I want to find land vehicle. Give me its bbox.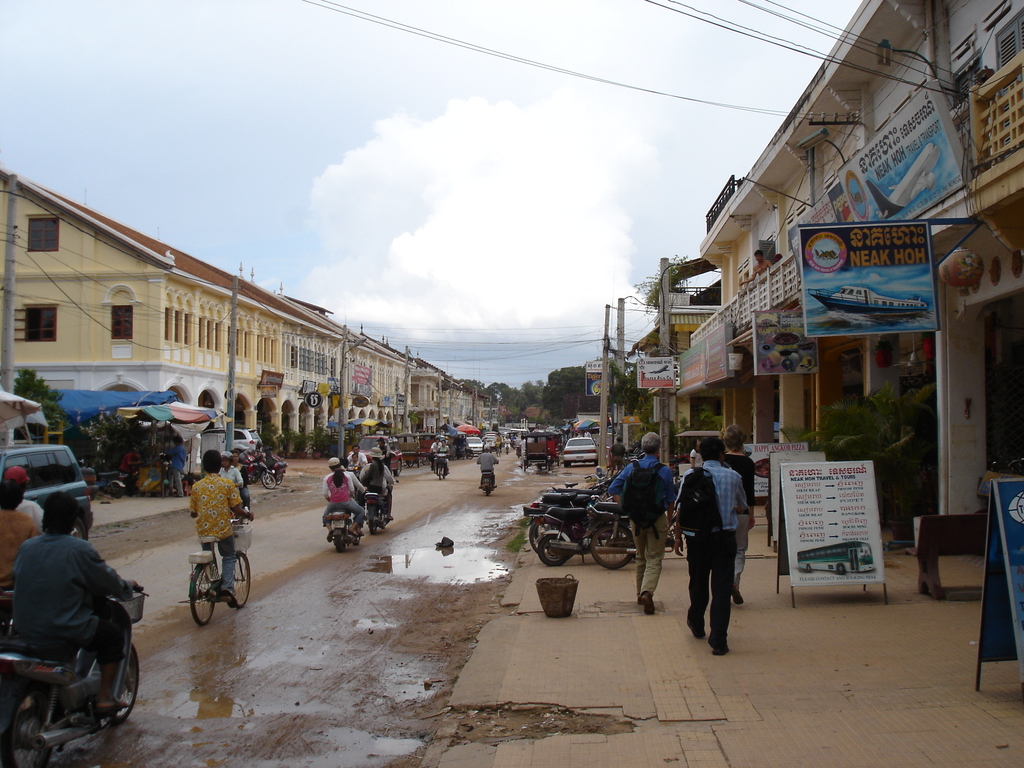
<bbox>551, 467, 611, 491</bbox>.
